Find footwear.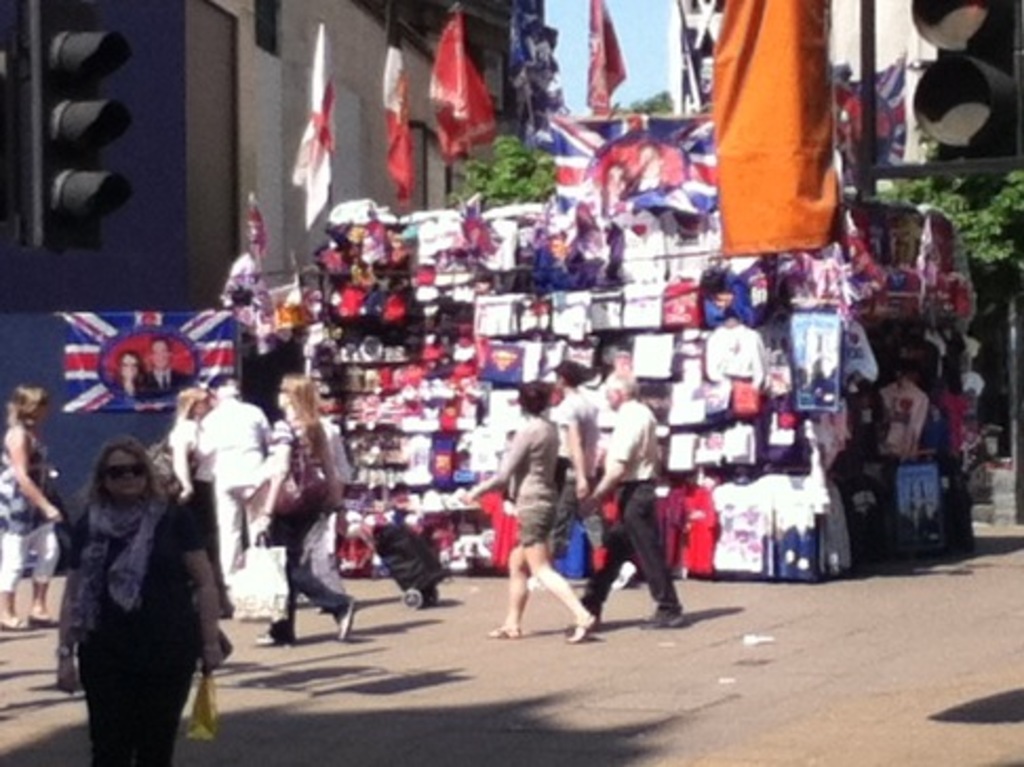
0, 613, 15, 632.
